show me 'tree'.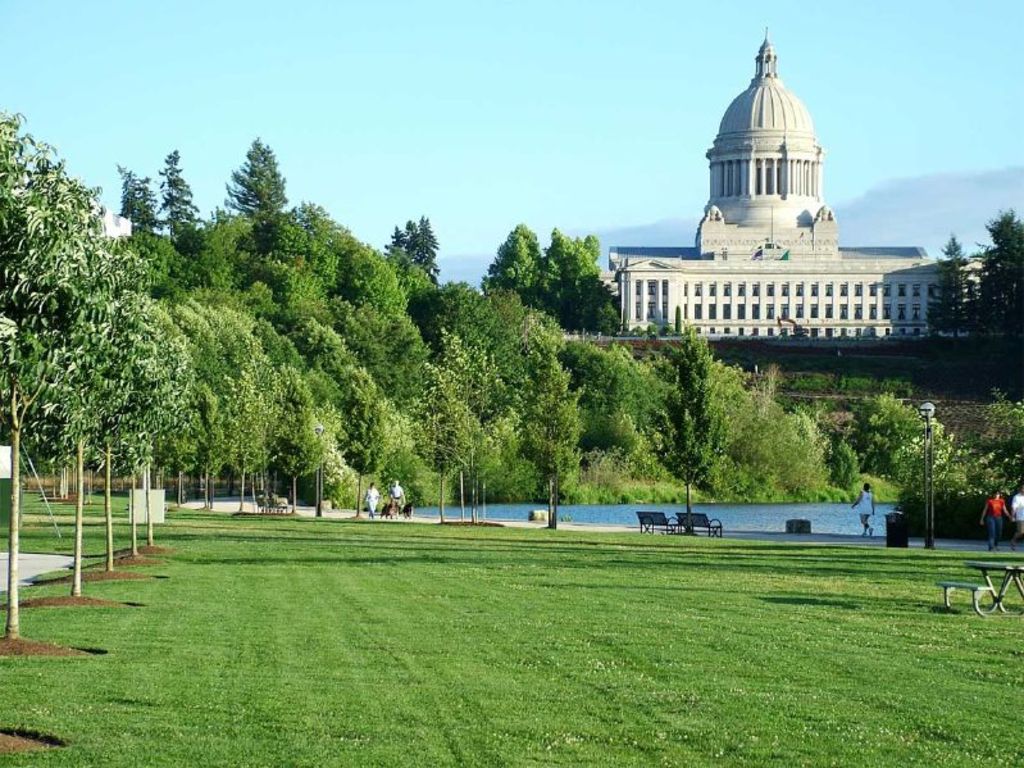
'tree' is here: 474,215,543,294.
